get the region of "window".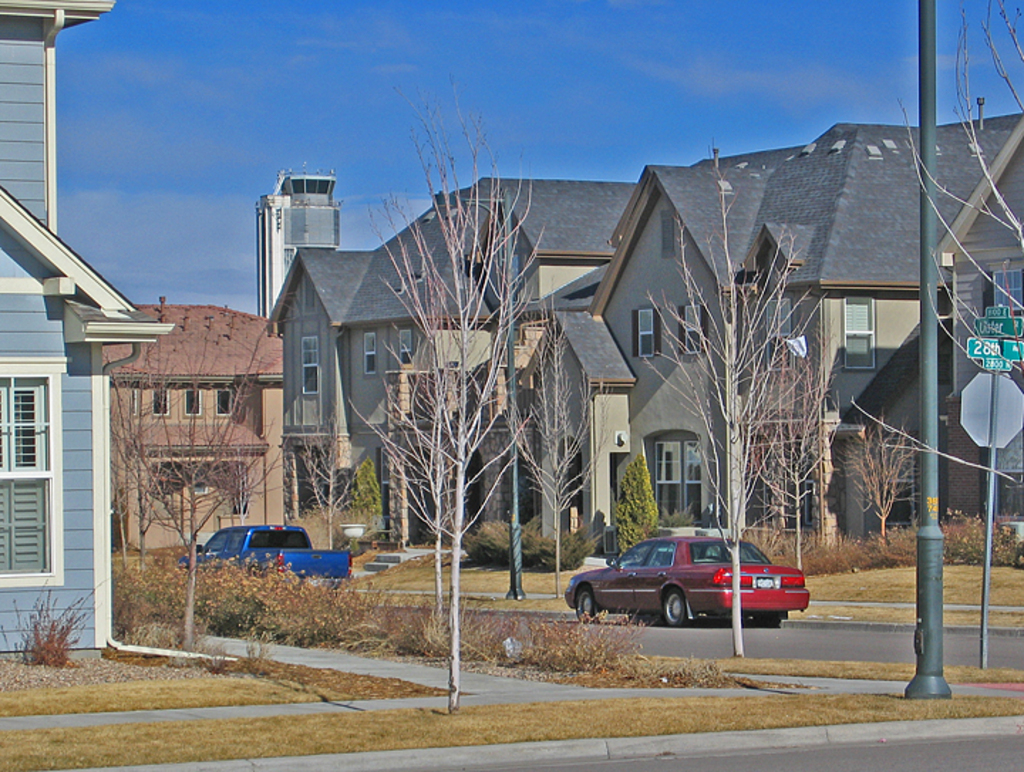
0:364:54:580.
